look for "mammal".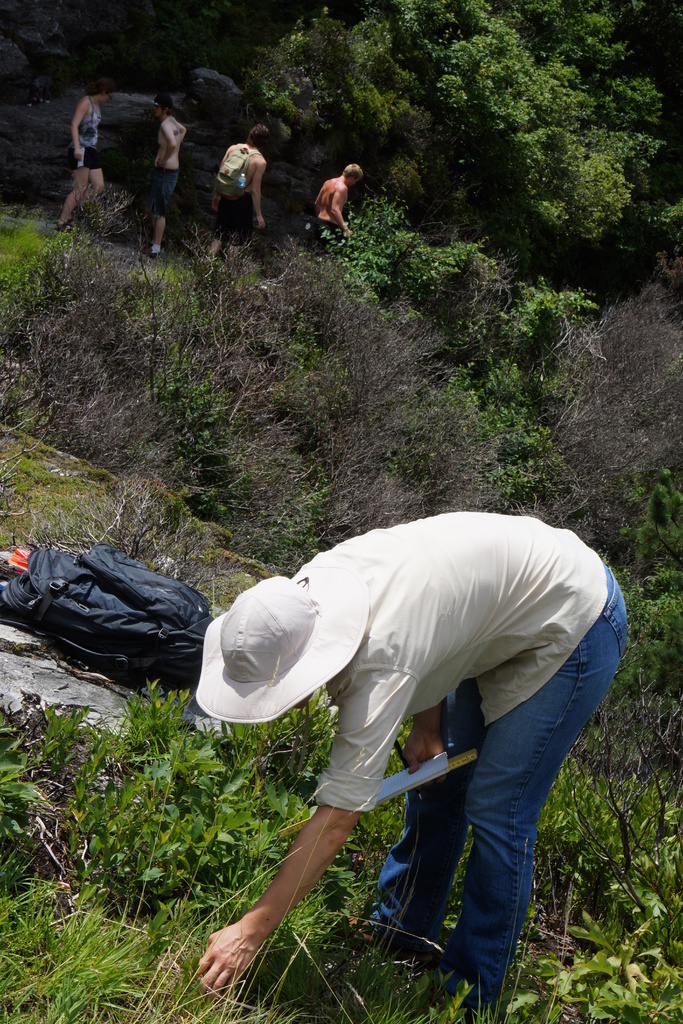
Found: left=61, top=81, right=106, bottom=226.
